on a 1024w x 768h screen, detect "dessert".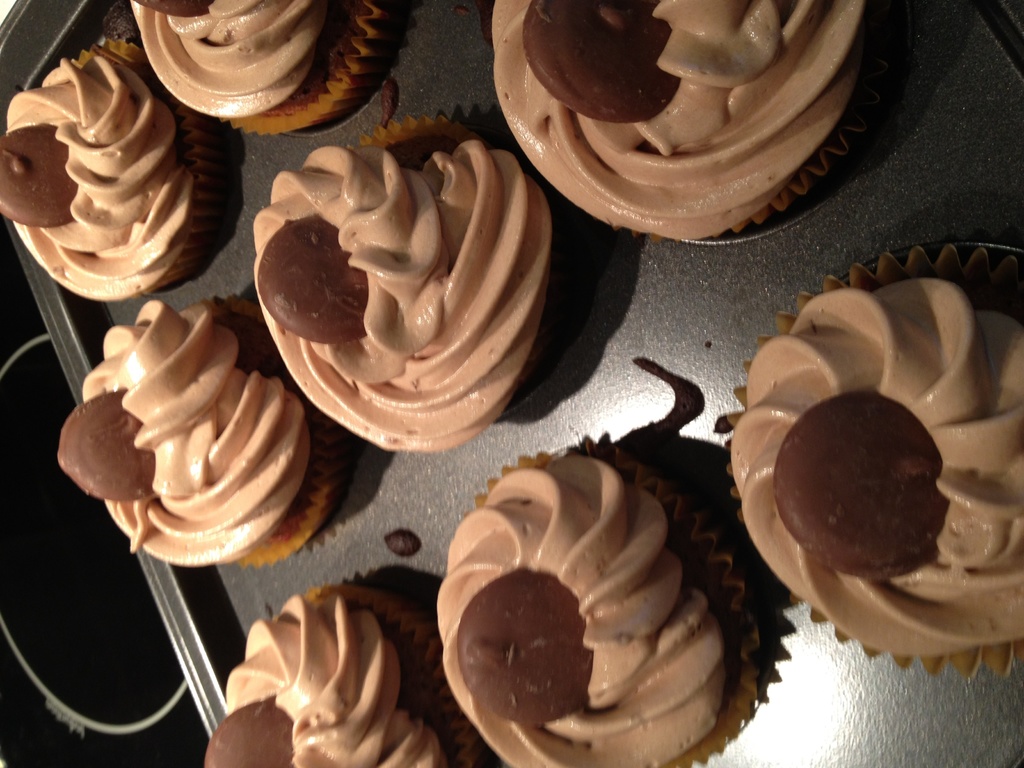
select_region(232, 148, 566, 433).
